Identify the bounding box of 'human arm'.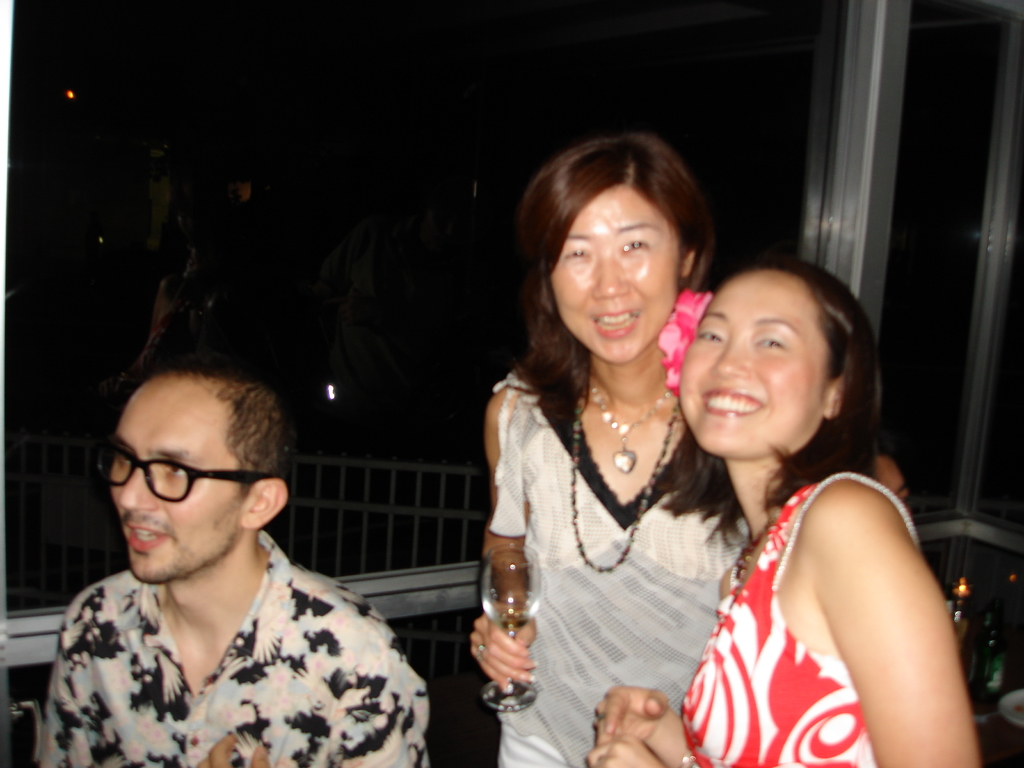
<box>588,471,974,767</box>.
